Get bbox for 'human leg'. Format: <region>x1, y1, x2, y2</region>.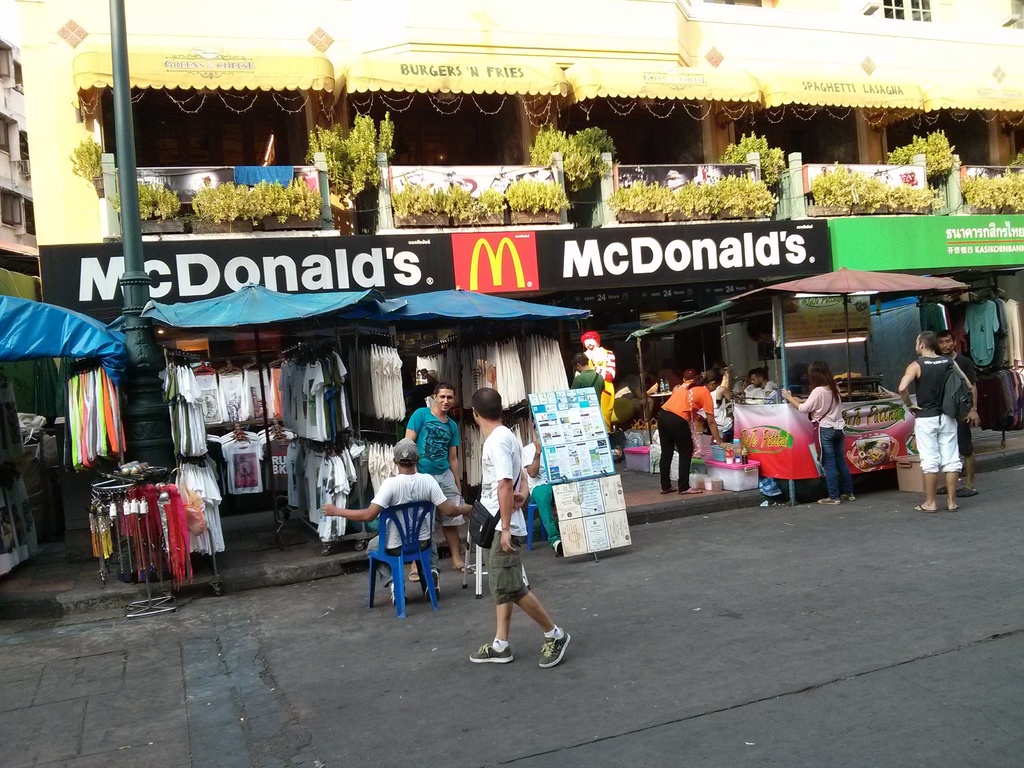
<region>960, 456, 979, 495</region>.
